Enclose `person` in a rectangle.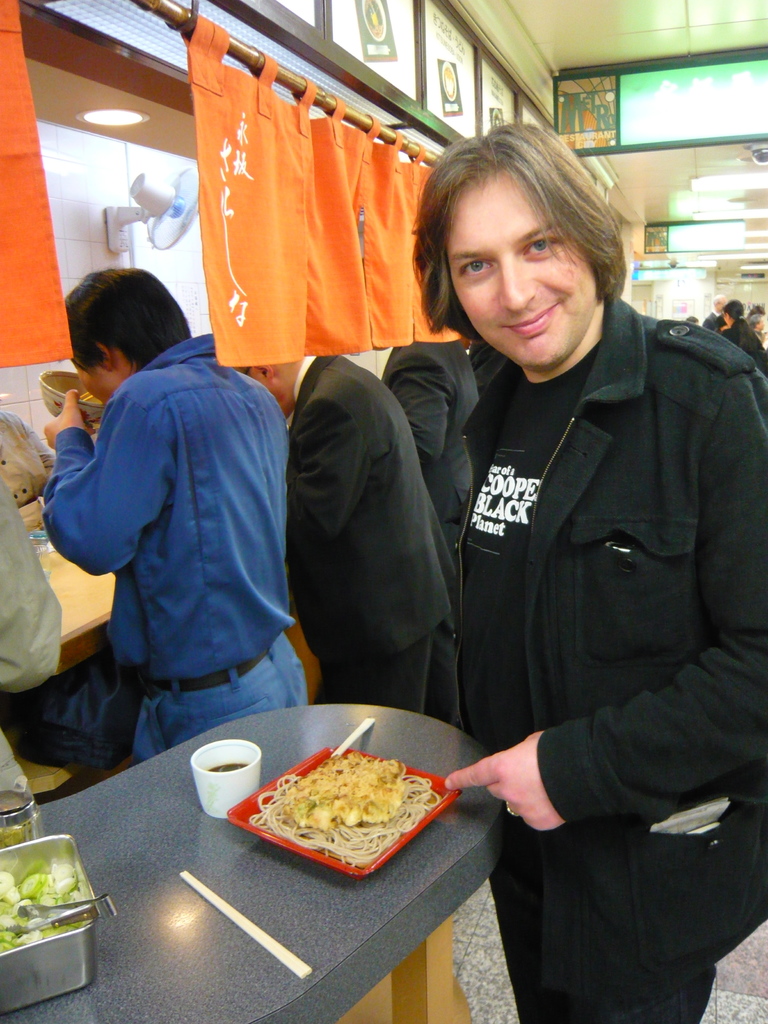
x1=44, y1=268, x2=310, y2=769.
